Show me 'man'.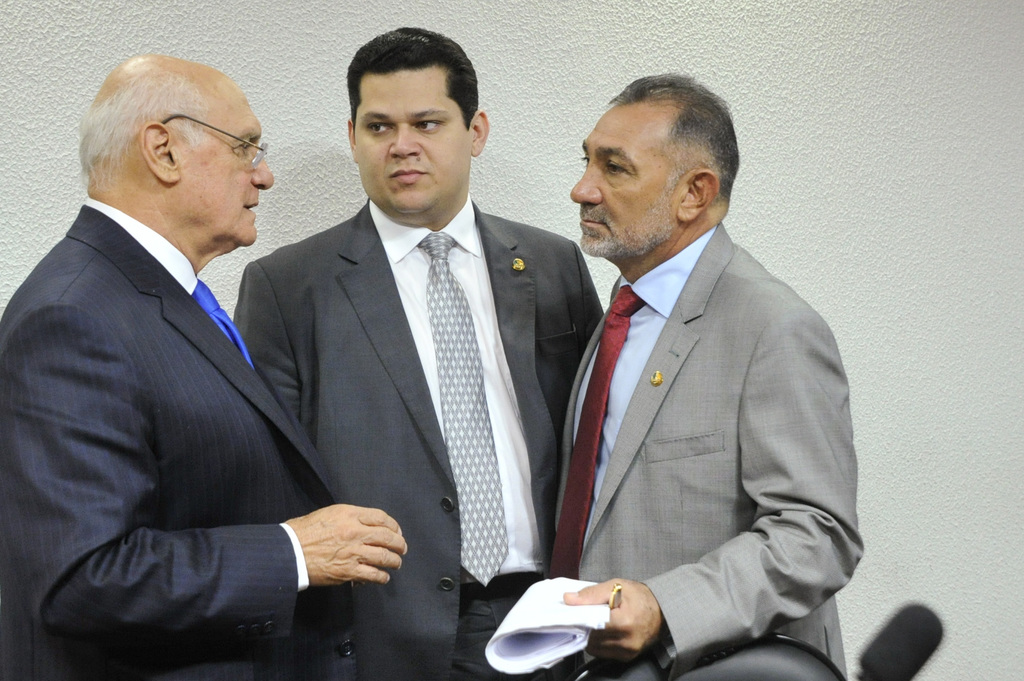
'man' is here: 0, 54, 408, 680.
